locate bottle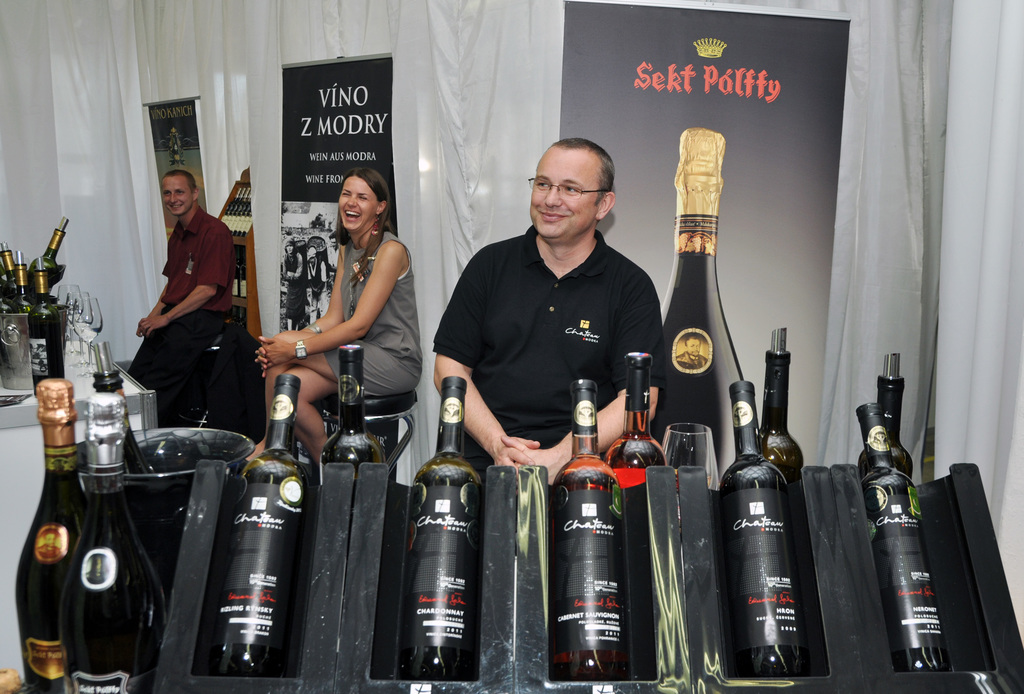
detection(0, 294, 20, 316)
